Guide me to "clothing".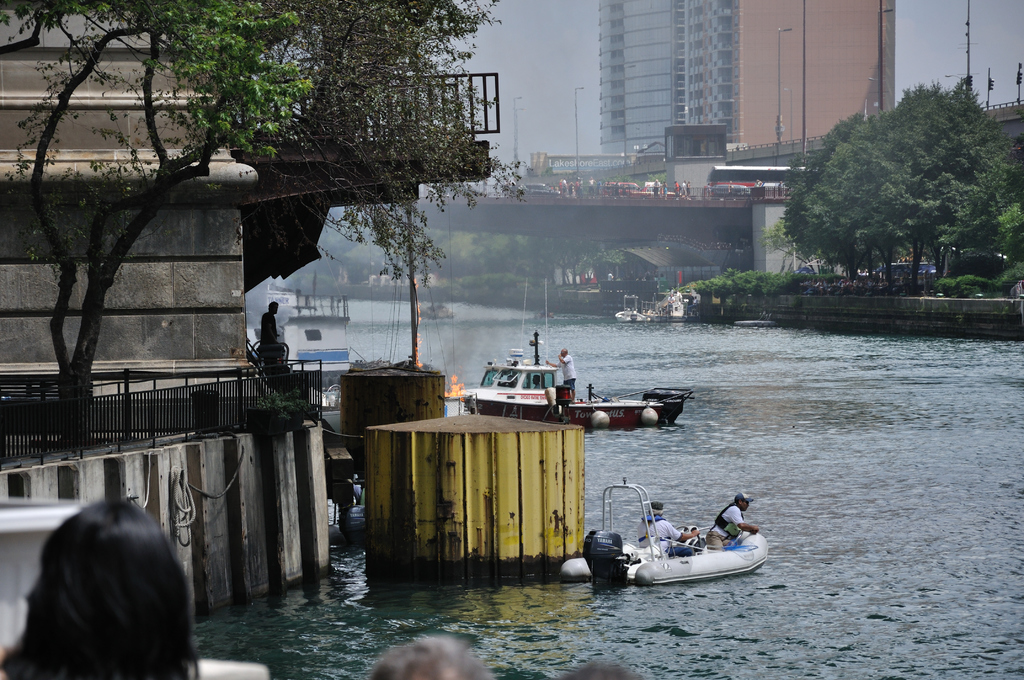
Guidance: bbox=(561, 353, 573, 386).
